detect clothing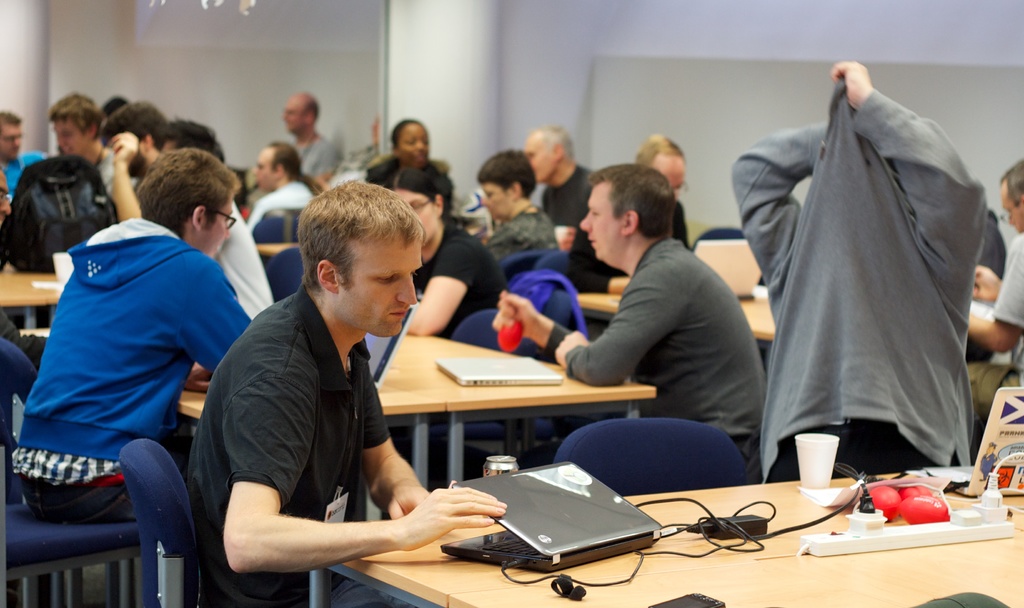
crop(535, 166, 594, 270)
